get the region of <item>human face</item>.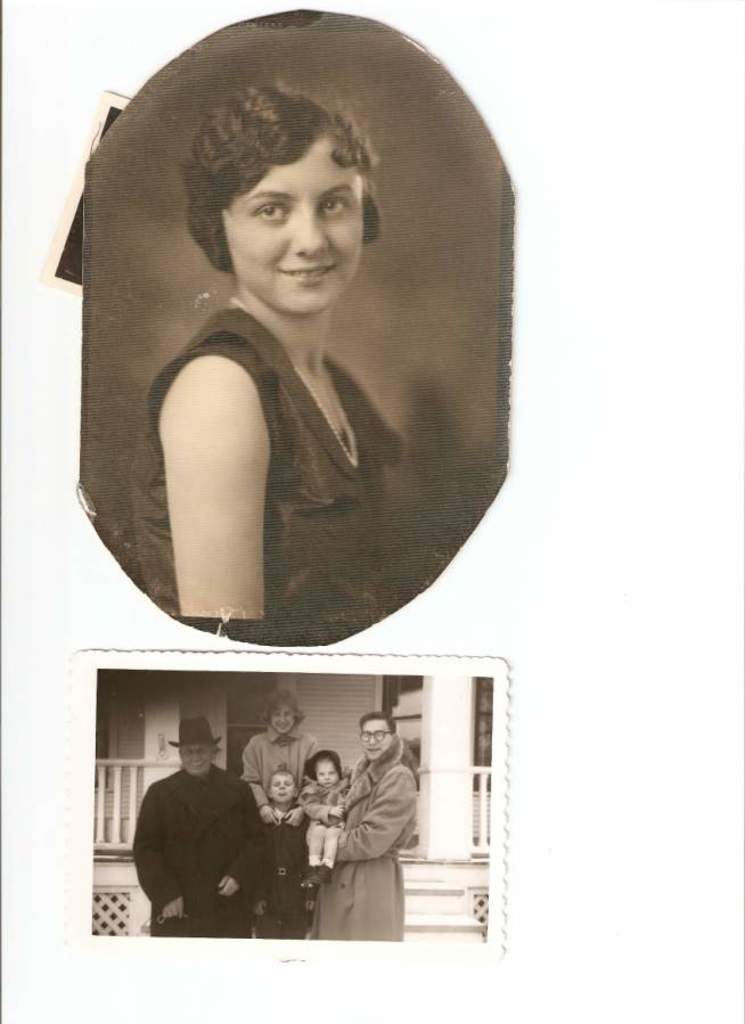
bbox(318, 761, 333, 779).
